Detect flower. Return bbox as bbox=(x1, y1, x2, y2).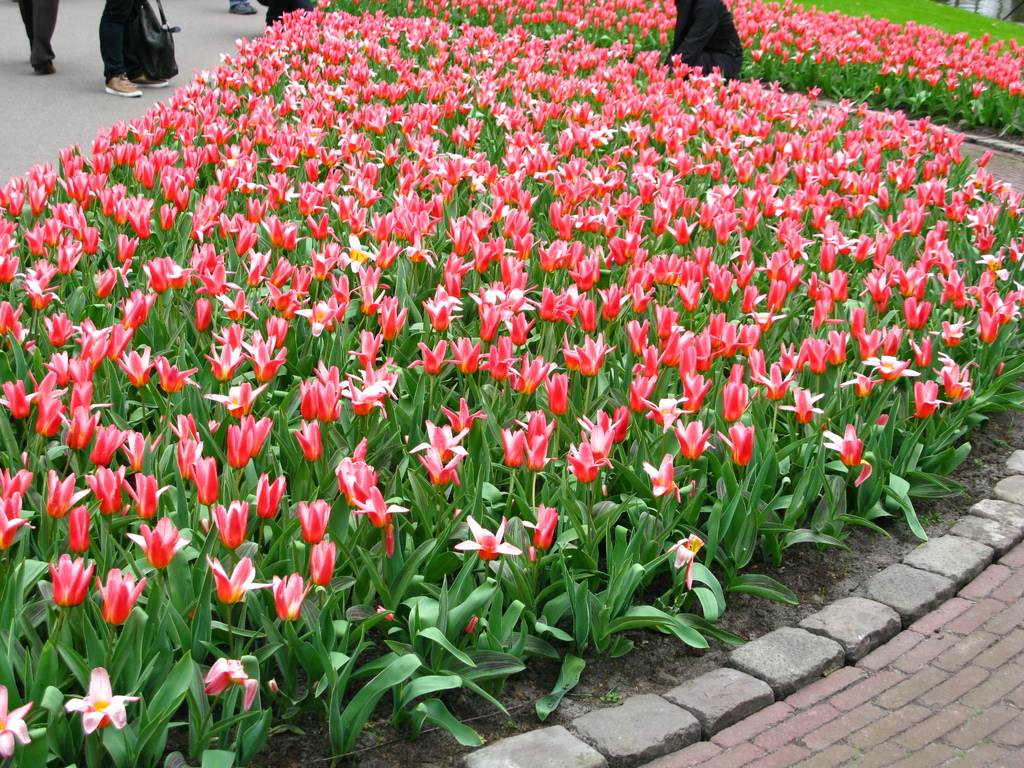
bbox=(69, 503, 89, 549).
